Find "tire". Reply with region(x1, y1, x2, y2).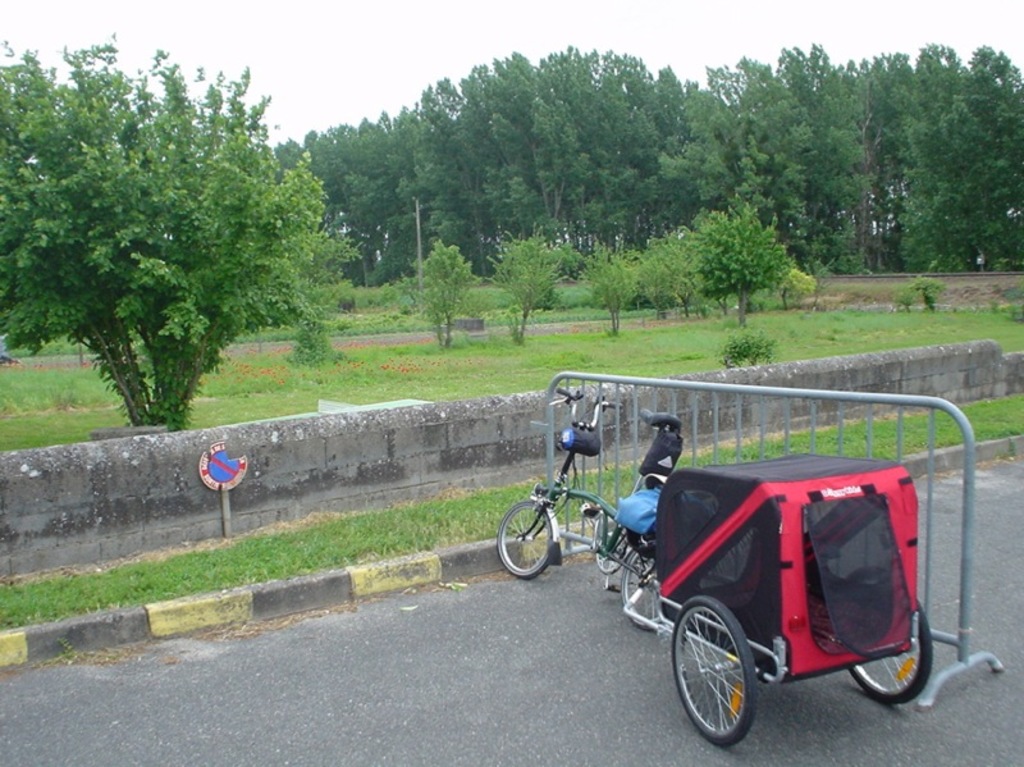
region(497, 497, 550, 577).
